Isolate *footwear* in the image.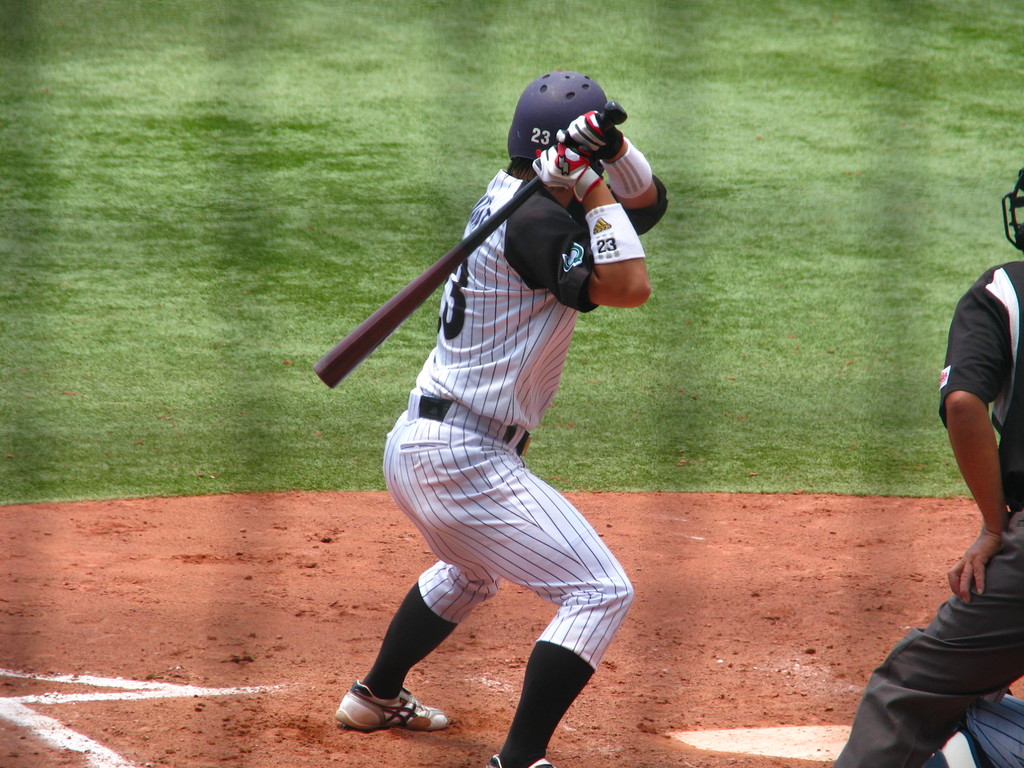
Isolated region: left=341, top=672, right=433, bottom=740.
